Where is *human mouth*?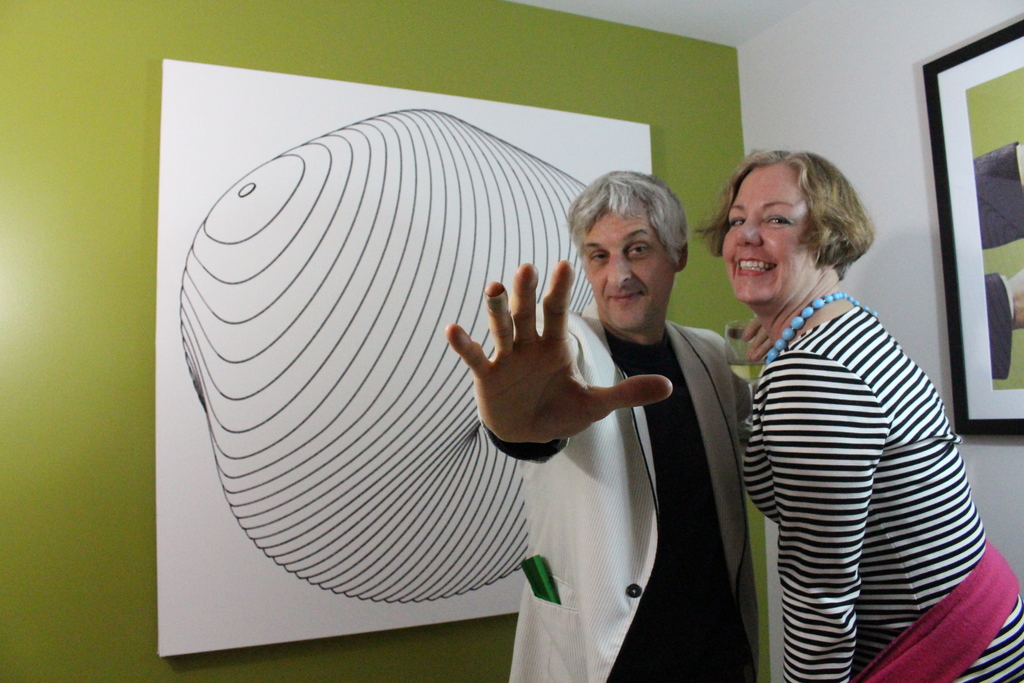
crop(609, 292, 643, 304).
